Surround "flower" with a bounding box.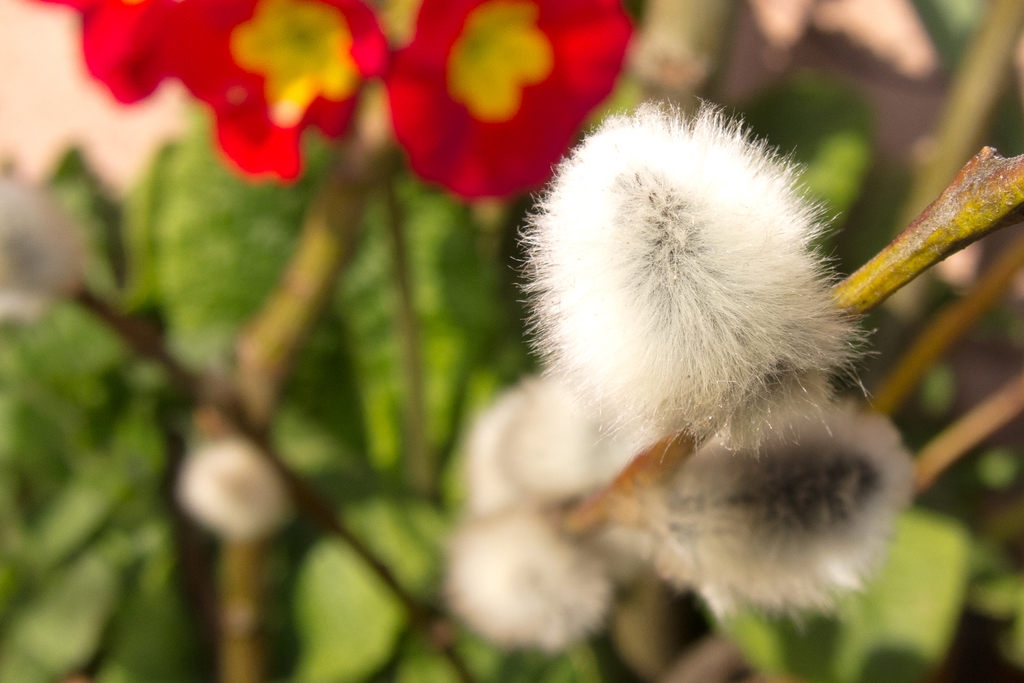
426,375,656,652.
